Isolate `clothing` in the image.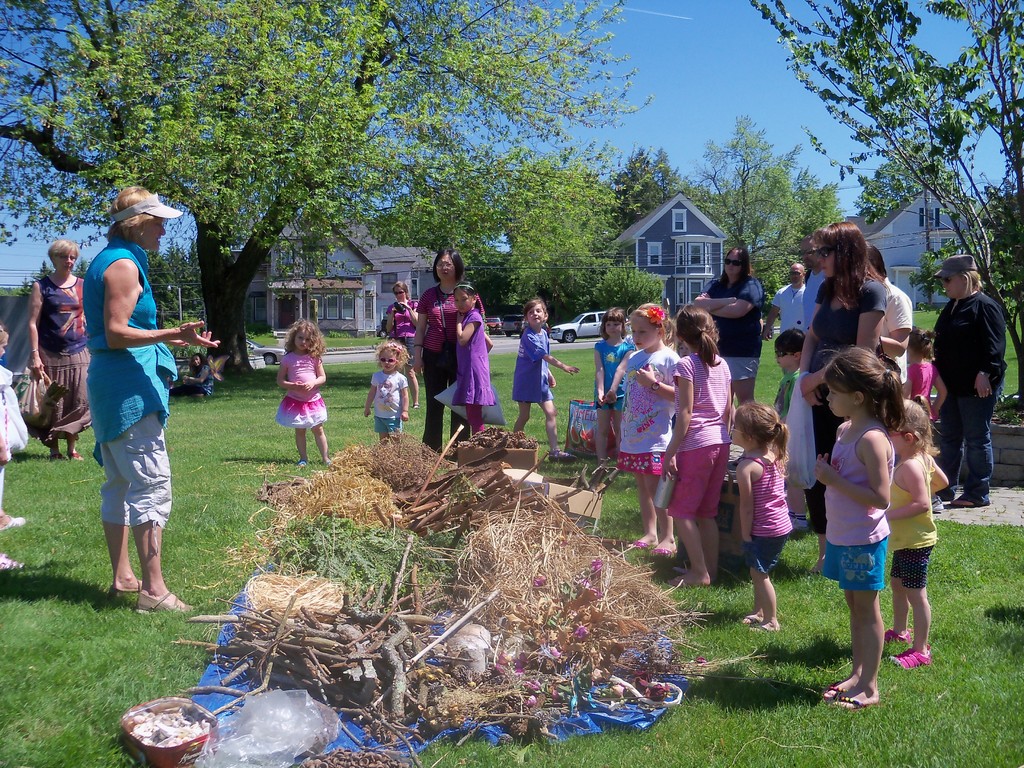
Isolated region: 274/349/327/429.
